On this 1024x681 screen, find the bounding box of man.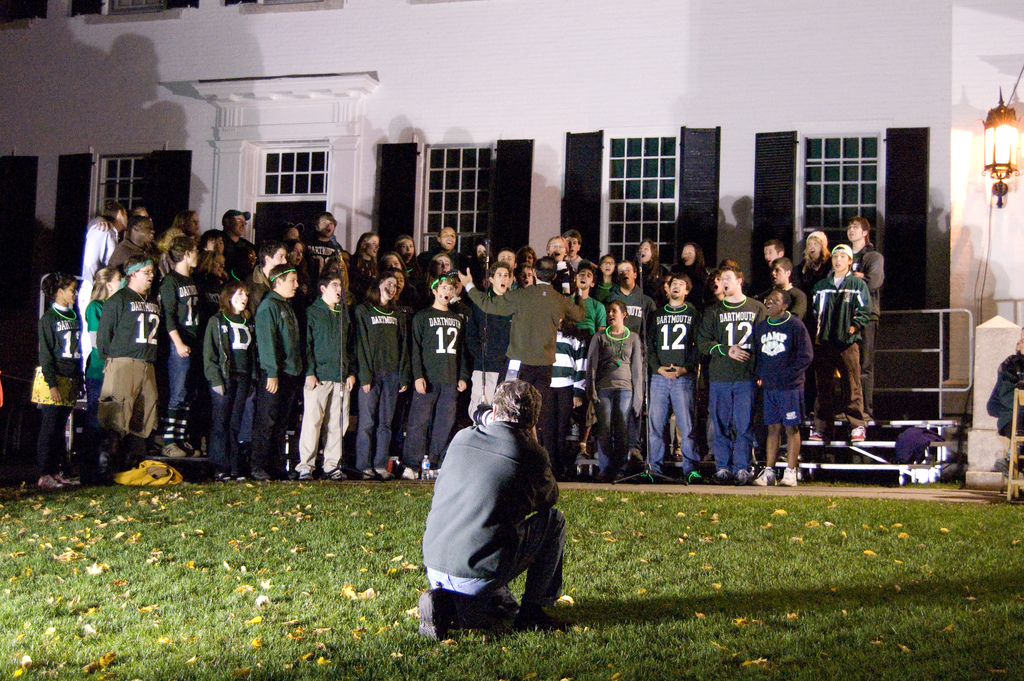
Bounding box: BBox(110, 215, 165, 278).
